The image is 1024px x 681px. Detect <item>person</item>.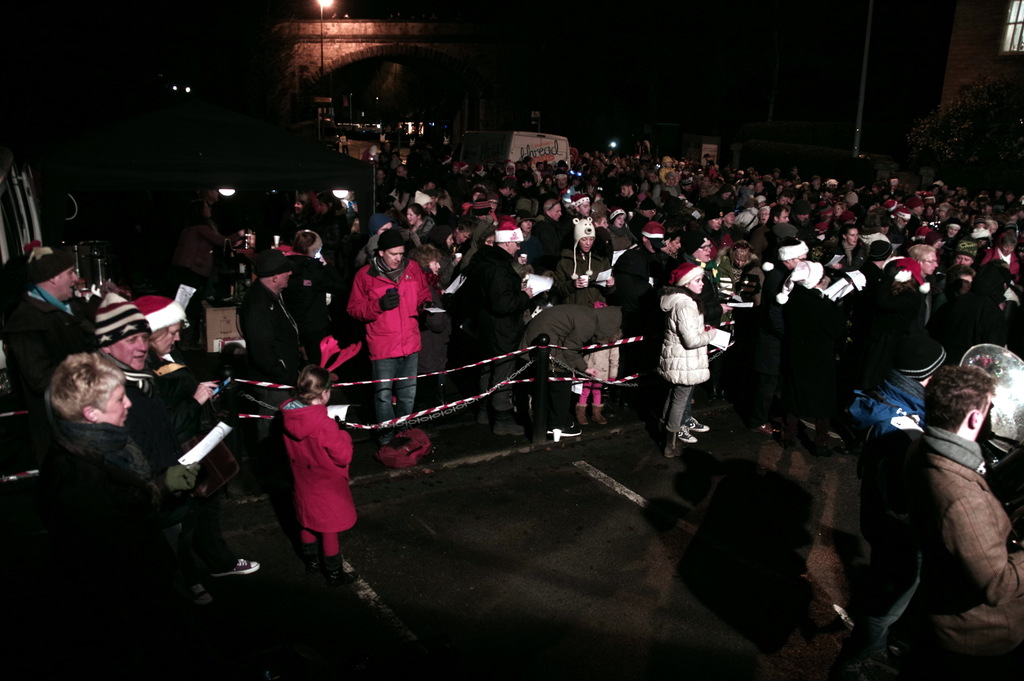
Detection: [left=93, top=292, right=258, bottom=582].
